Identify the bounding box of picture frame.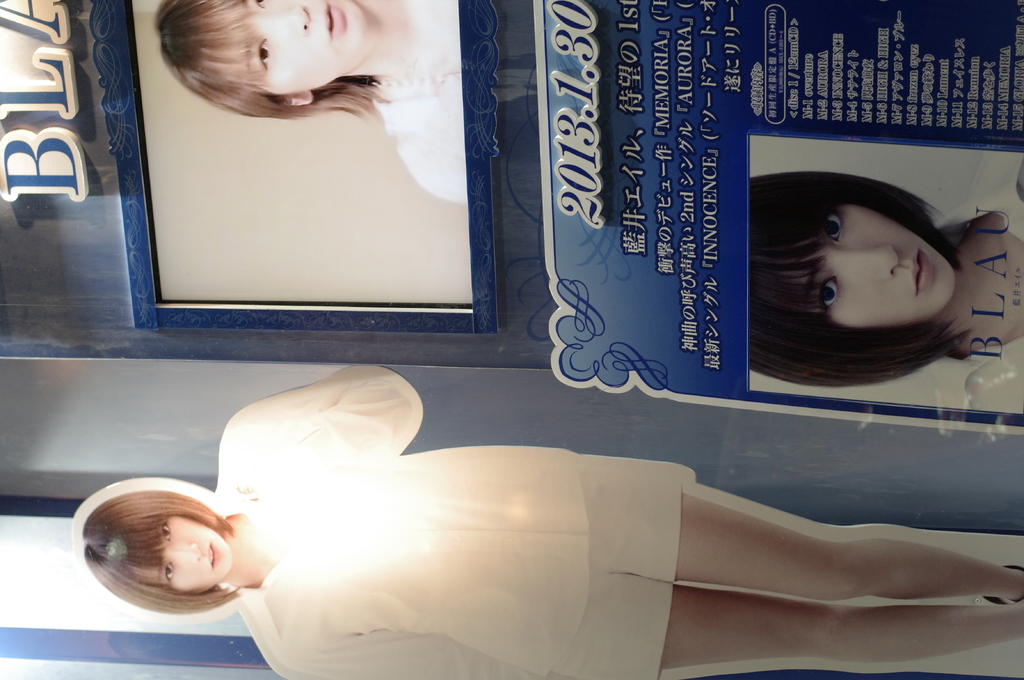
(x1=90, y1=0, x2=497, y2=331).
